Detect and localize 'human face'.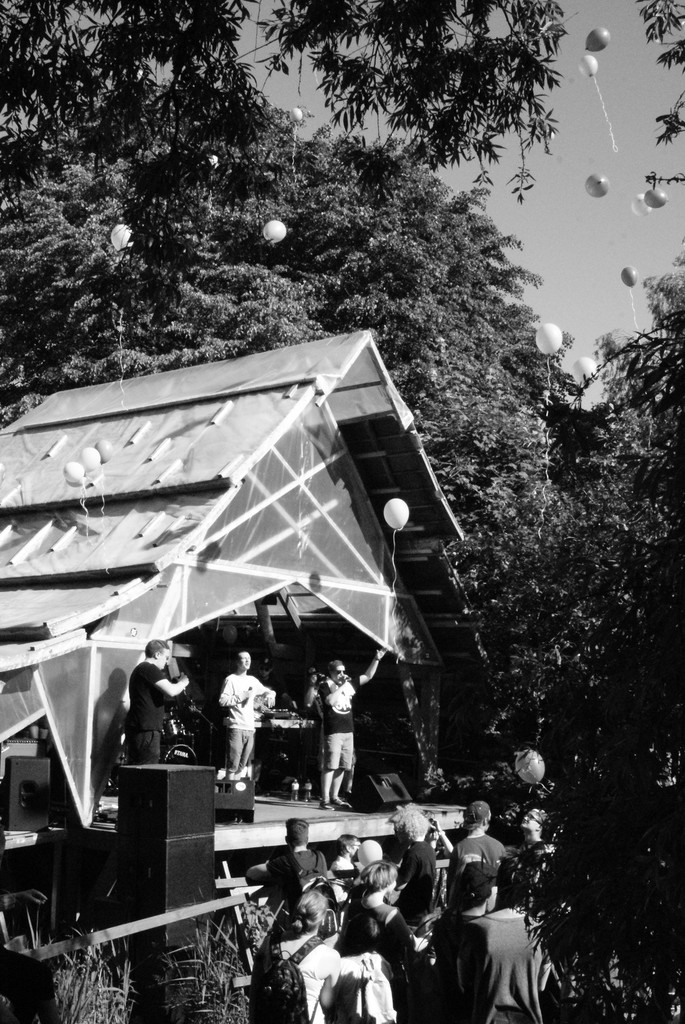
Localized at rect(330, 666, 346, 683).
